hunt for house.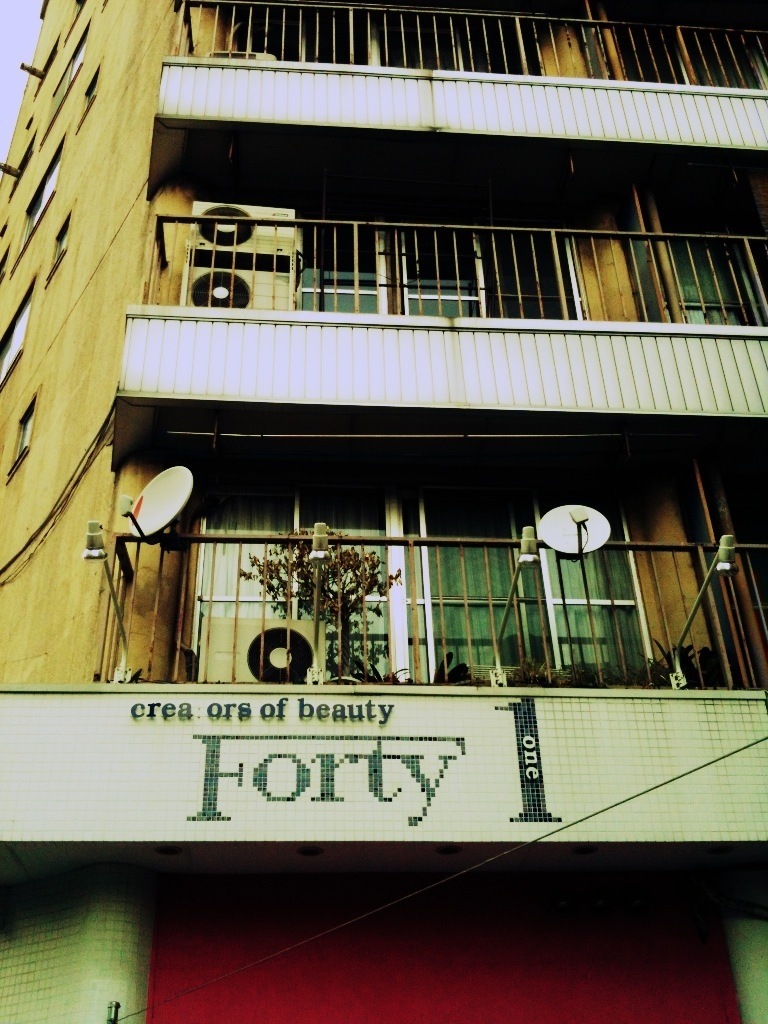
Hunted down at region(0, 0, 767, 1023).
